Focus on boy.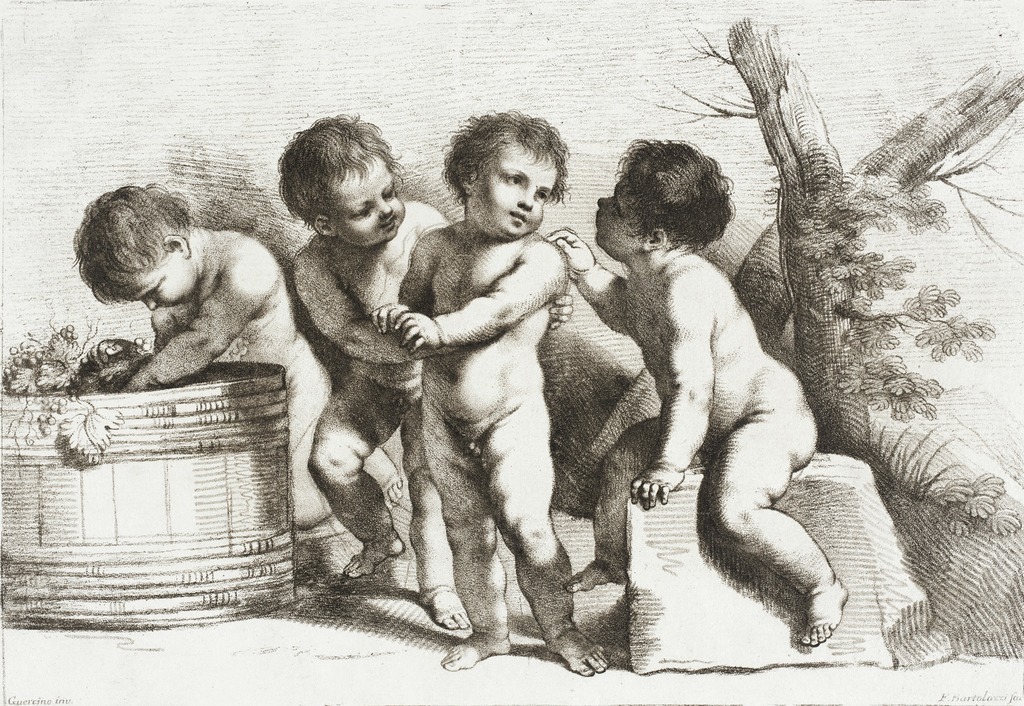
Focused at detection(281, 113, 453, 578).
